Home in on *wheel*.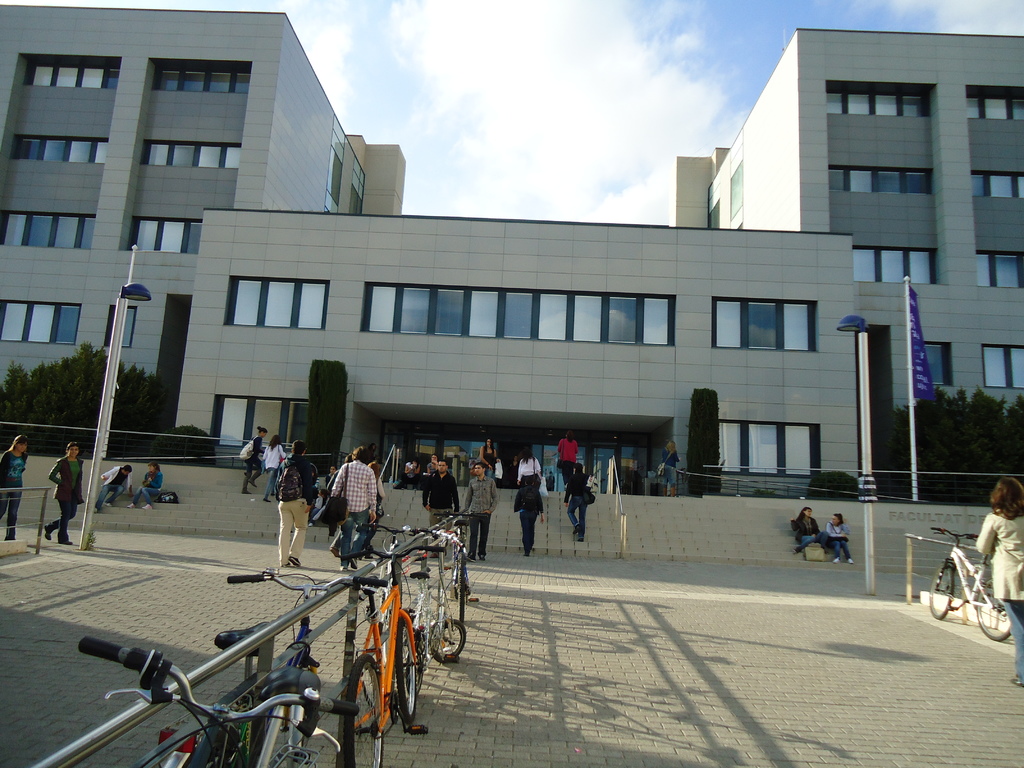
Homed in at [left=346, top=654, right=385, bottom=767].
